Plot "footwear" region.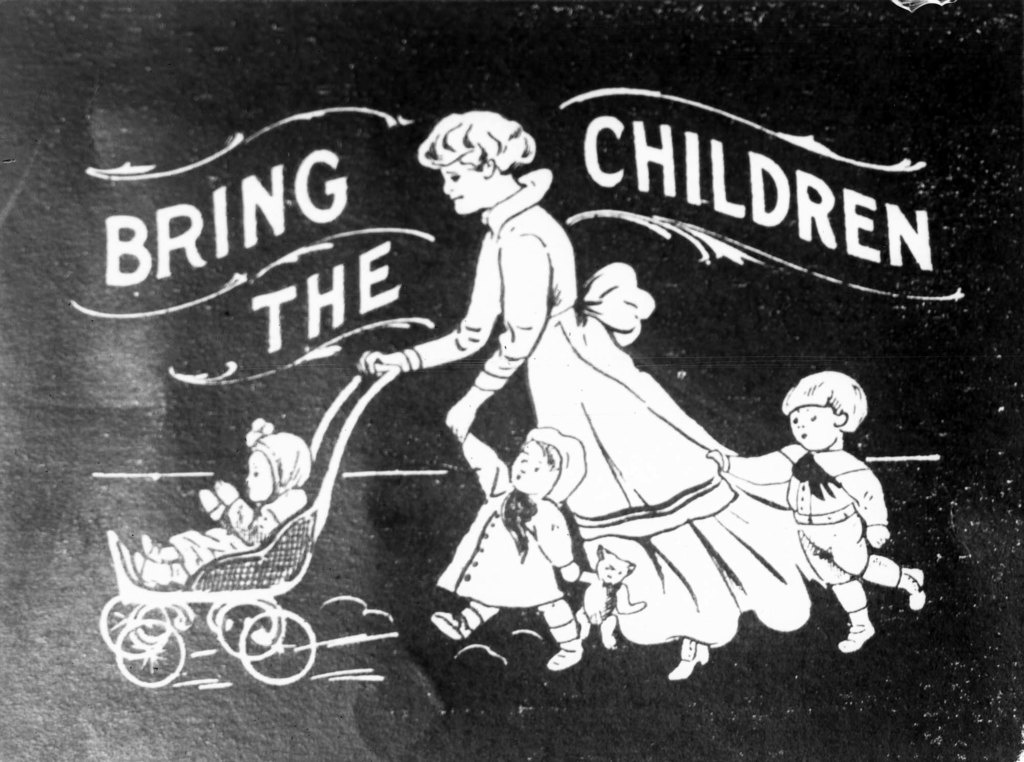
Plotted at 897, 568, 925, 614.
